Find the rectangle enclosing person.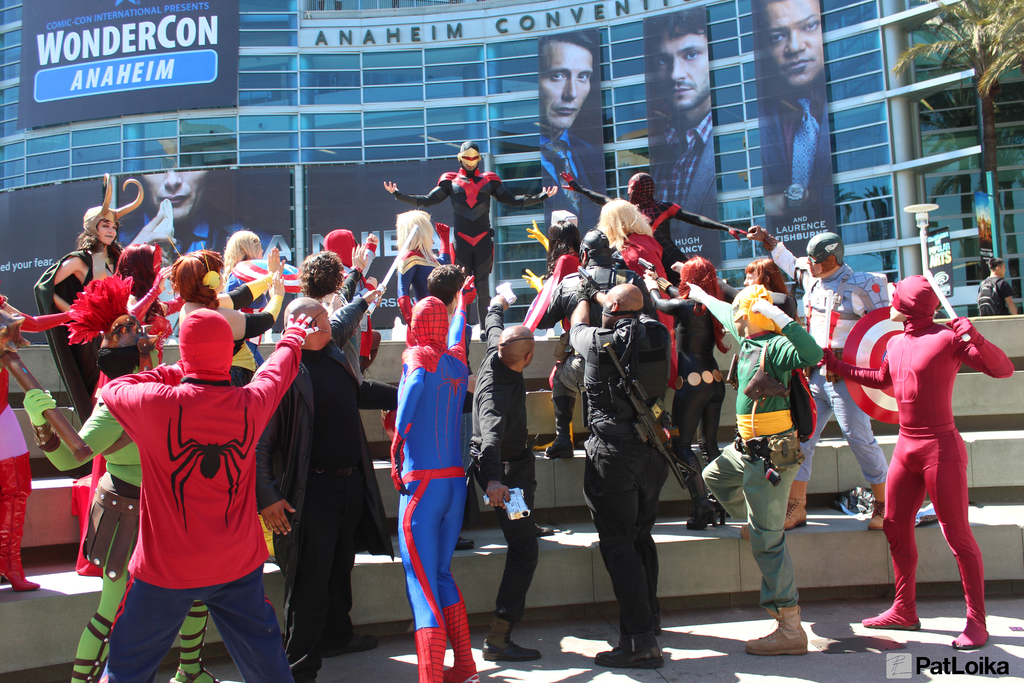
[x1=751, y1=0, x2=838, y2=228].
